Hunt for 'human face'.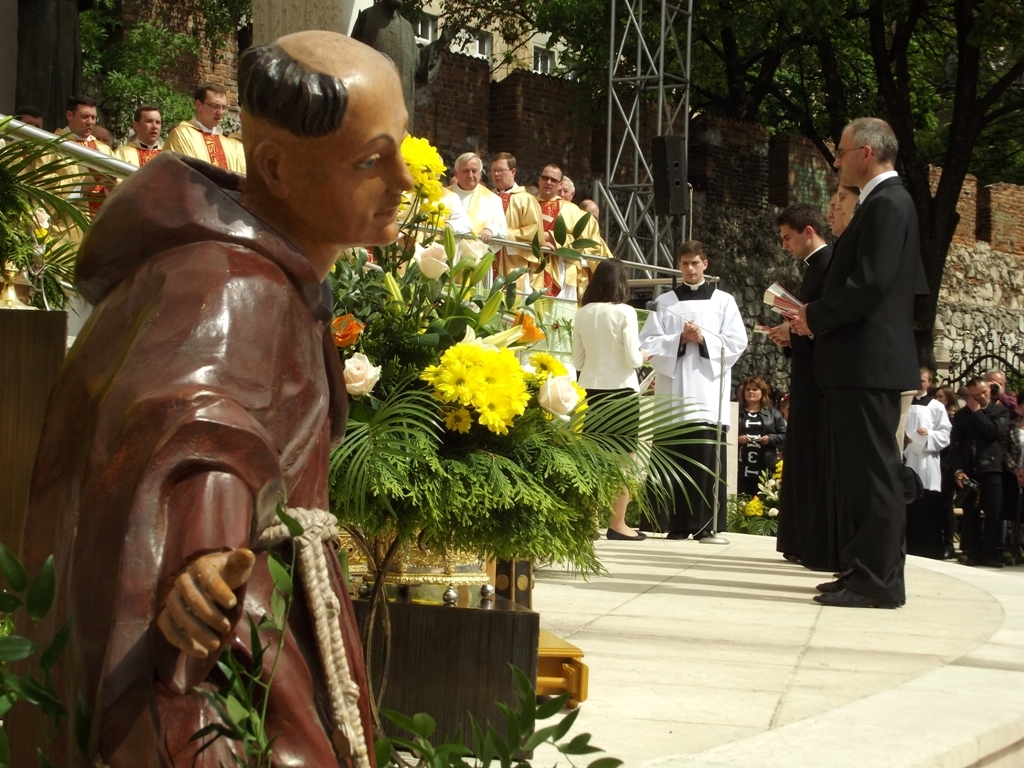
Hunted down at (left=780, top=228, right=807, bottom=255).
